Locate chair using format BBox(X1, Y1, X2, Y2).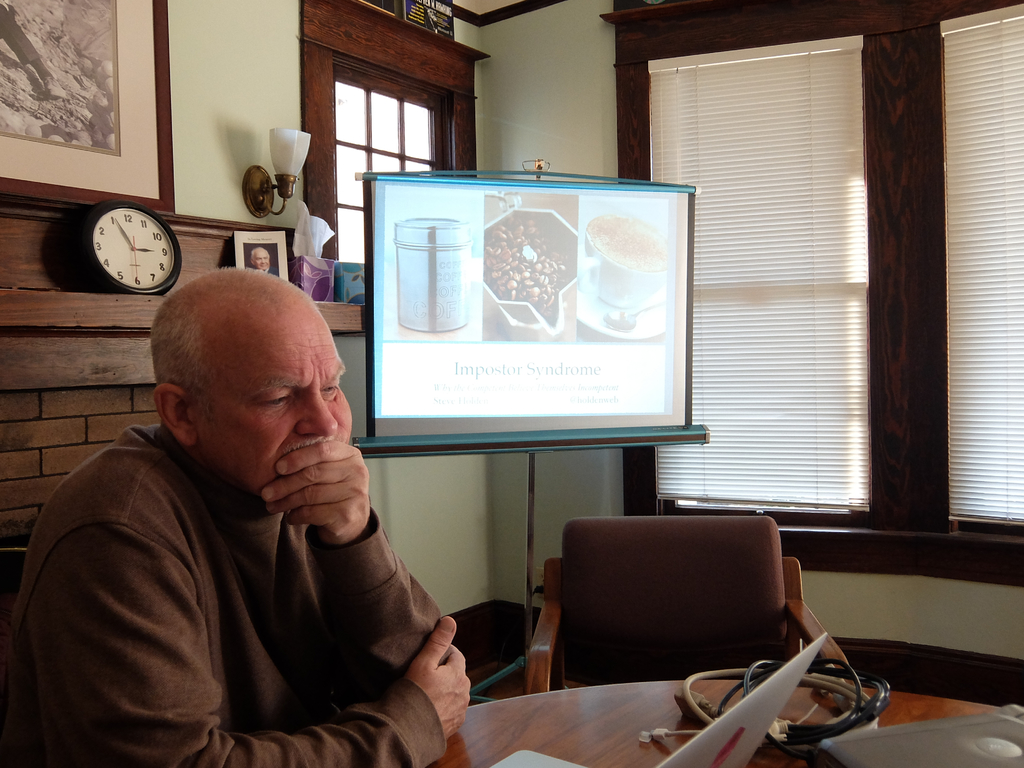
BBox(0, 547, 30, 767).
